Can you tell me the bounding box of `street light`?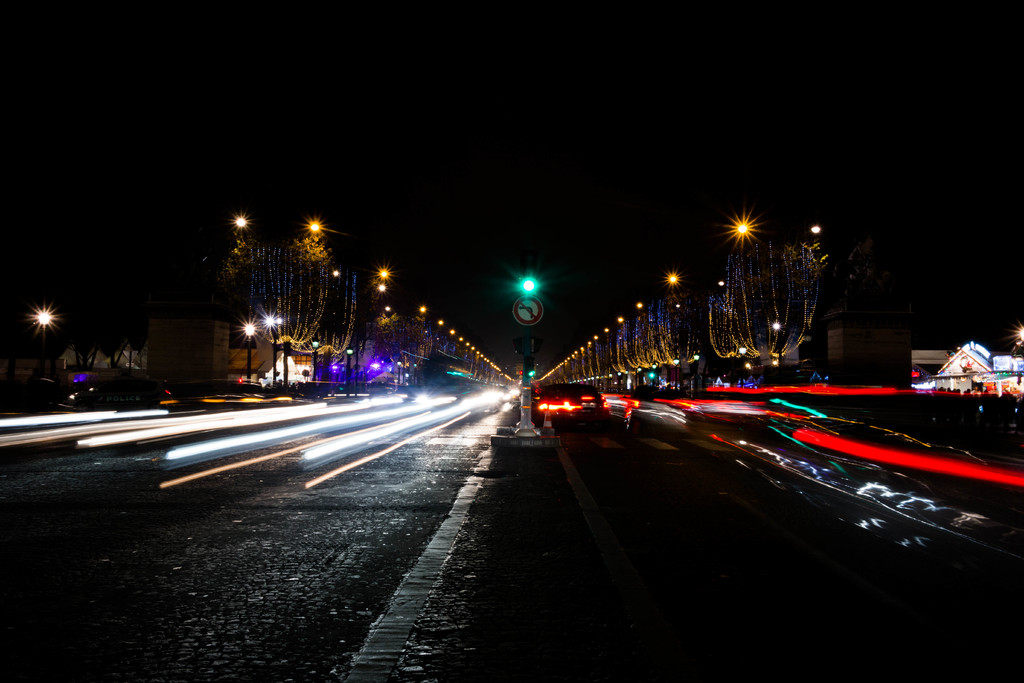
(234,212,244,227).
